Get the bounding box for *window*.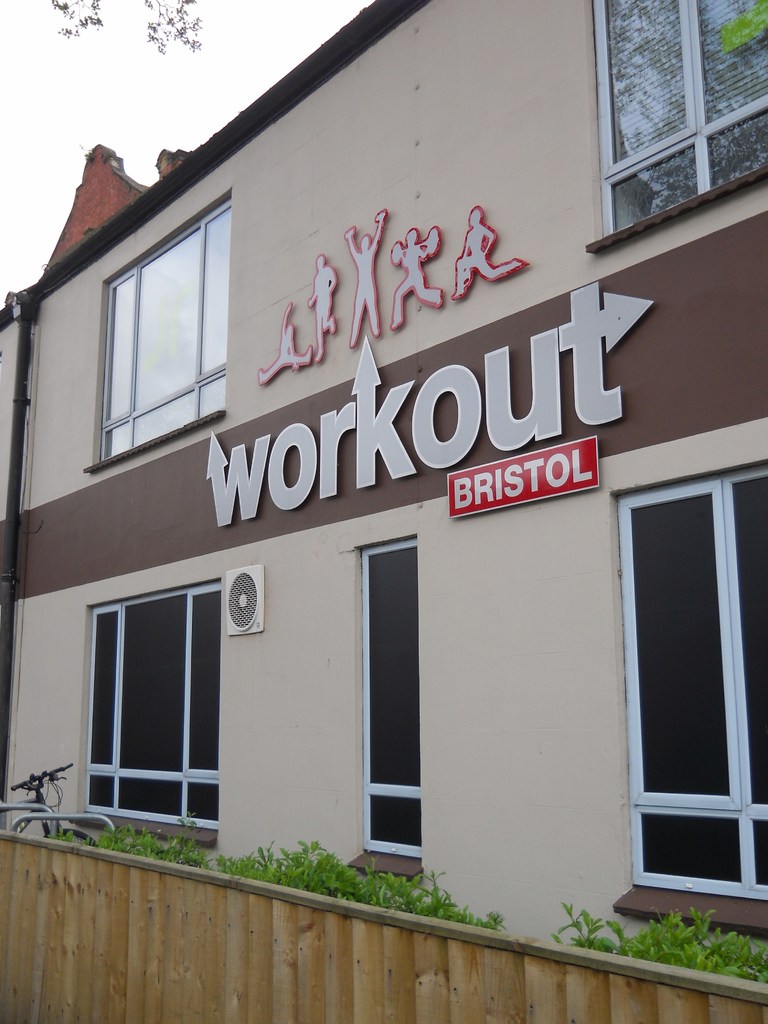
{"left": 586, "top": 6, "right": 767, "bottom": 257}.
